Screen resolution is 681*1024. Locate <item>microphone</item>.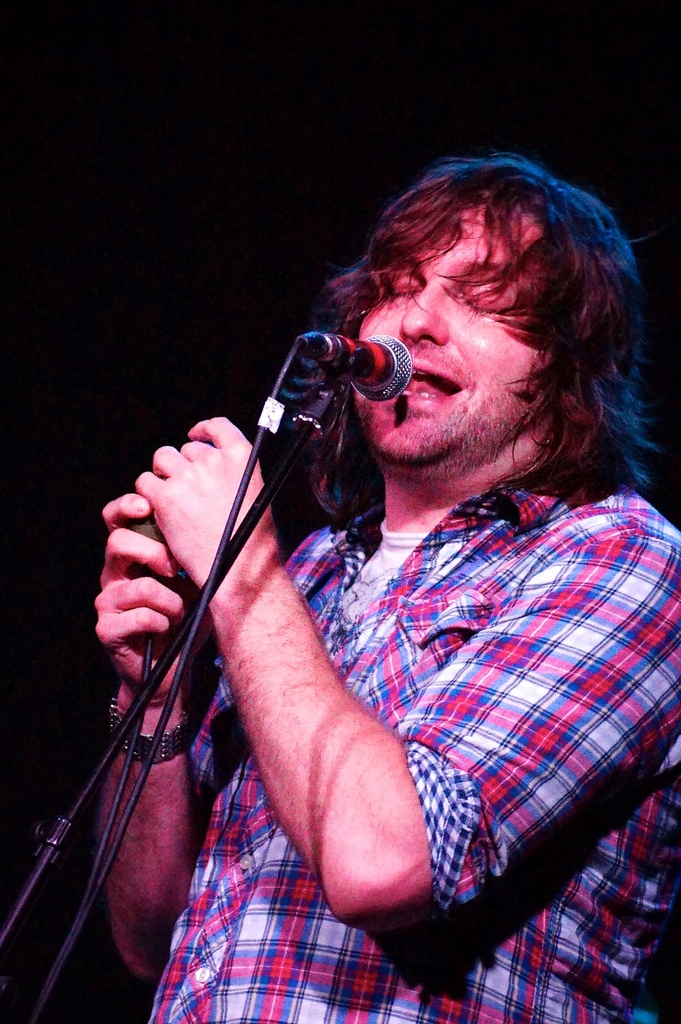
box=[316, 322, 429, 405].
